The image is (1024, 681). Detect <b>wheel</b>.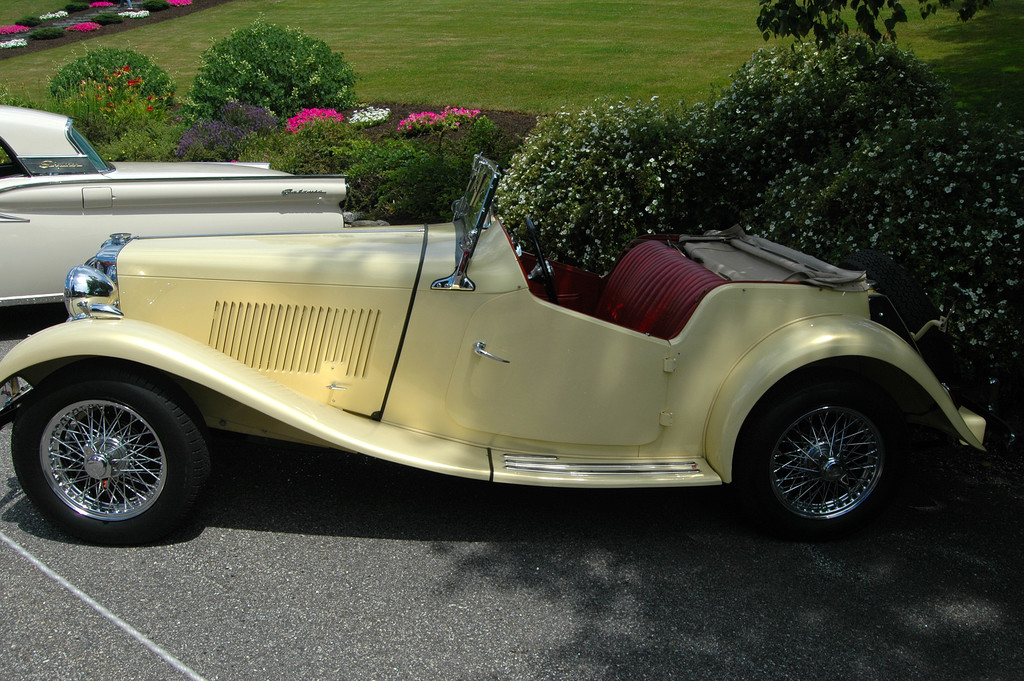
Detection: box(762, 386, 913, 523).
